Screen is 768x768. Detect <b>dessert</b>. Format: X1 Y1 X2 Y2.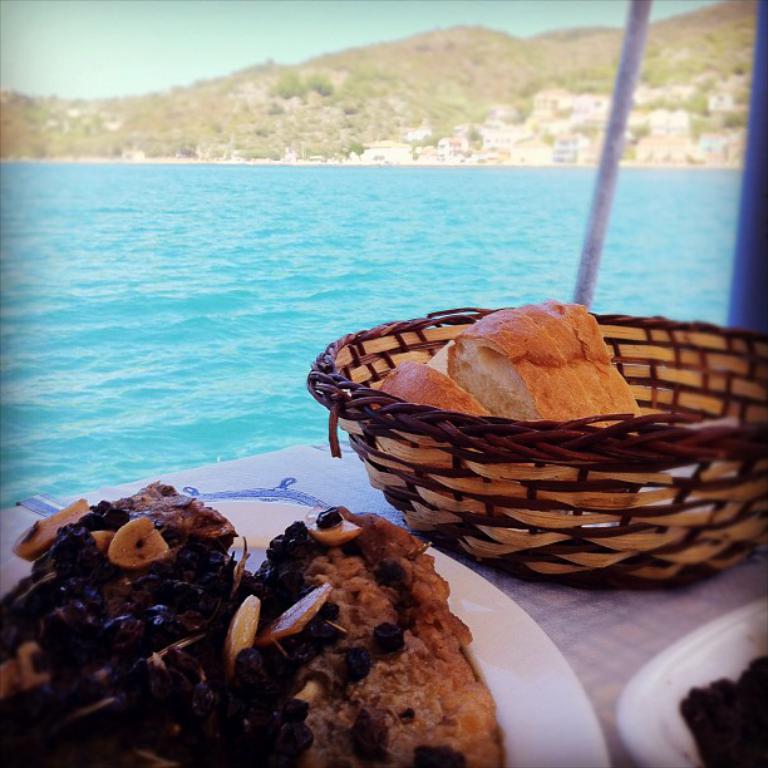
0 478 509 767.
